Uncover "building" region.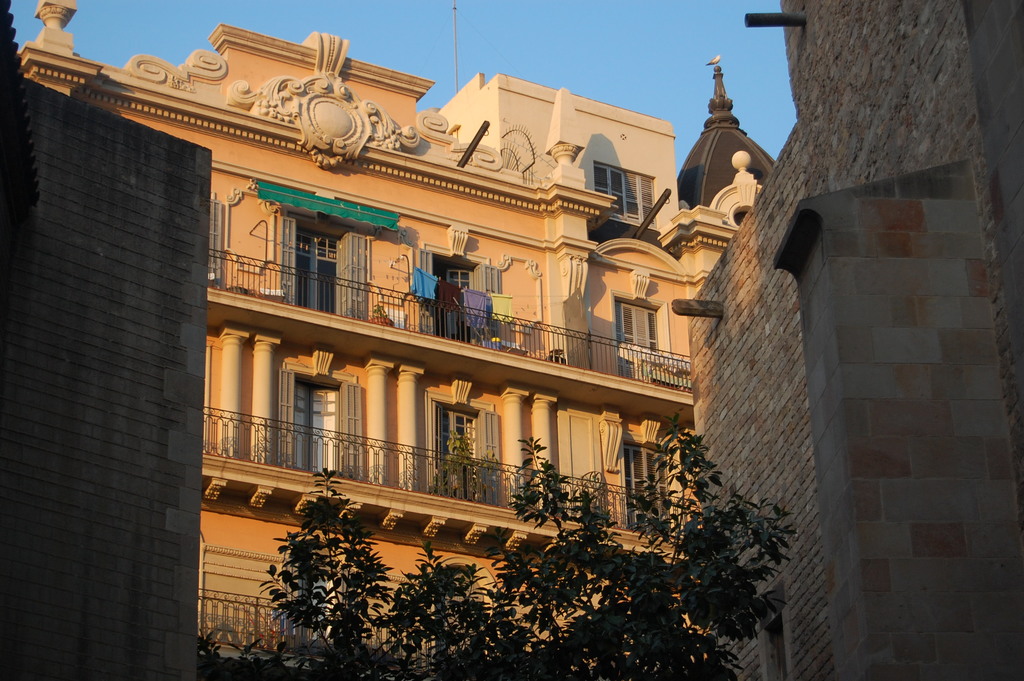
Uncovered: [x1=678, y1=60, x2=772, y2=204].
